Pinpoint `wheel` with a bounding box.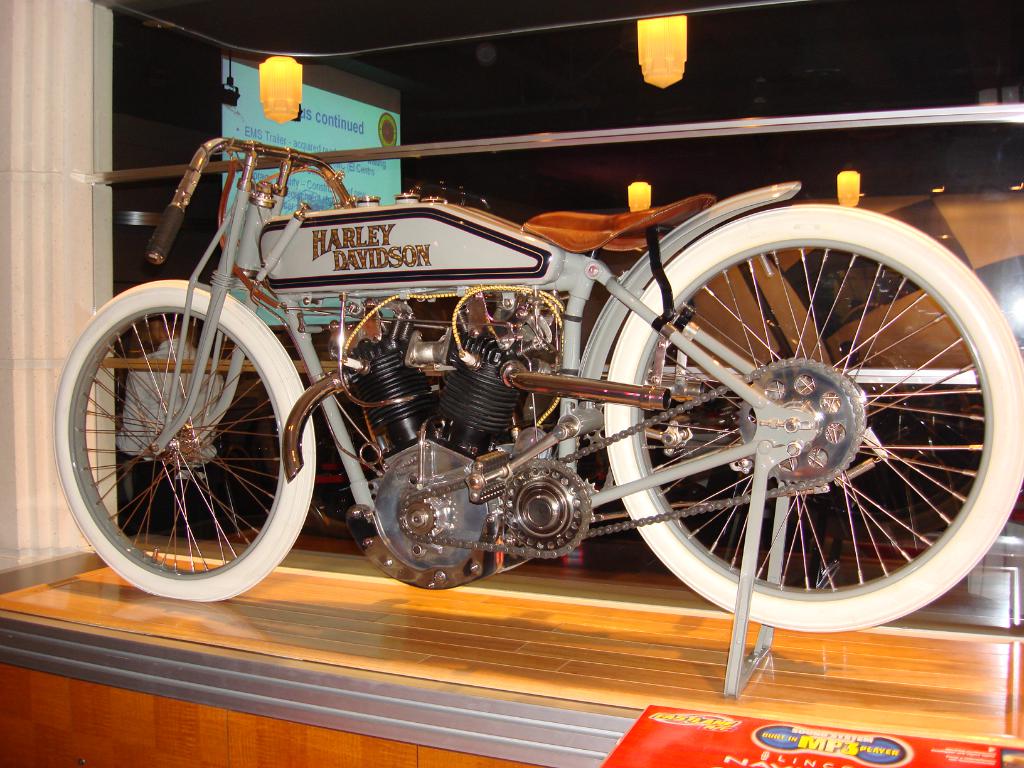
{"x1": 54, "y1": 280, "x2": 317, "y2": 602}.
